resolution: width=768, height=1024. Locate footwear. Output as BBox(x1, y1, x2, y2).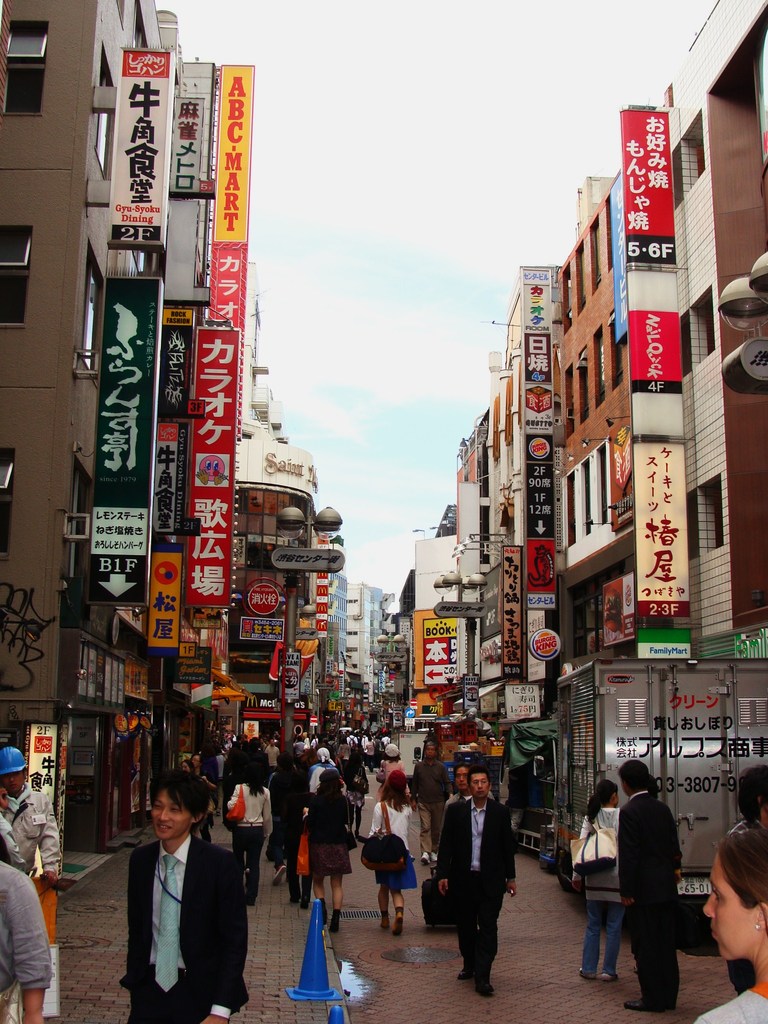
BBox(257, 850, 282, 867).
